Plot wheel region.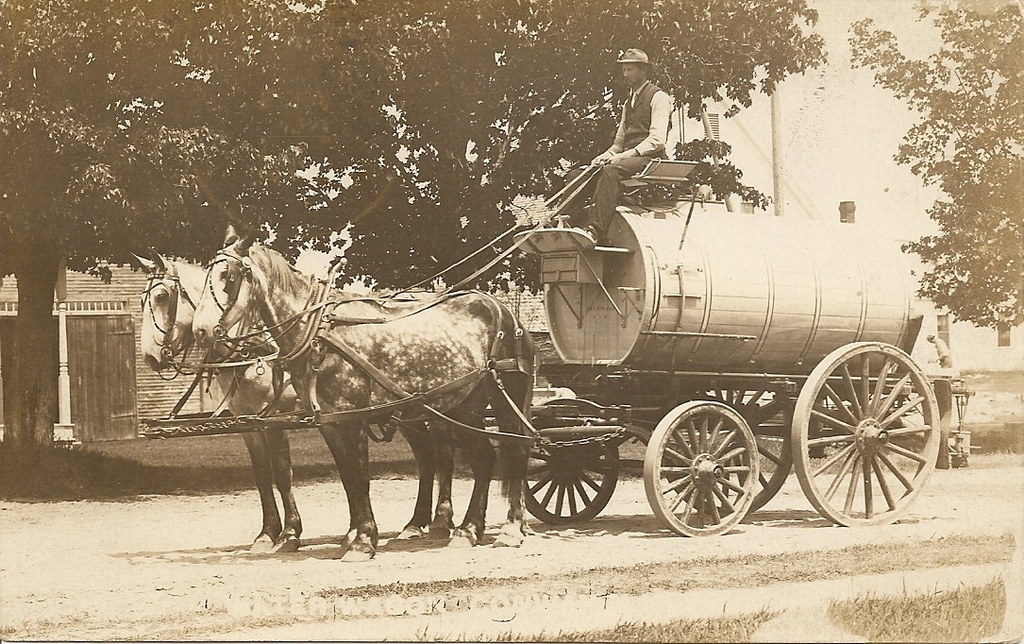
Plotted at [527,417,617,525].
